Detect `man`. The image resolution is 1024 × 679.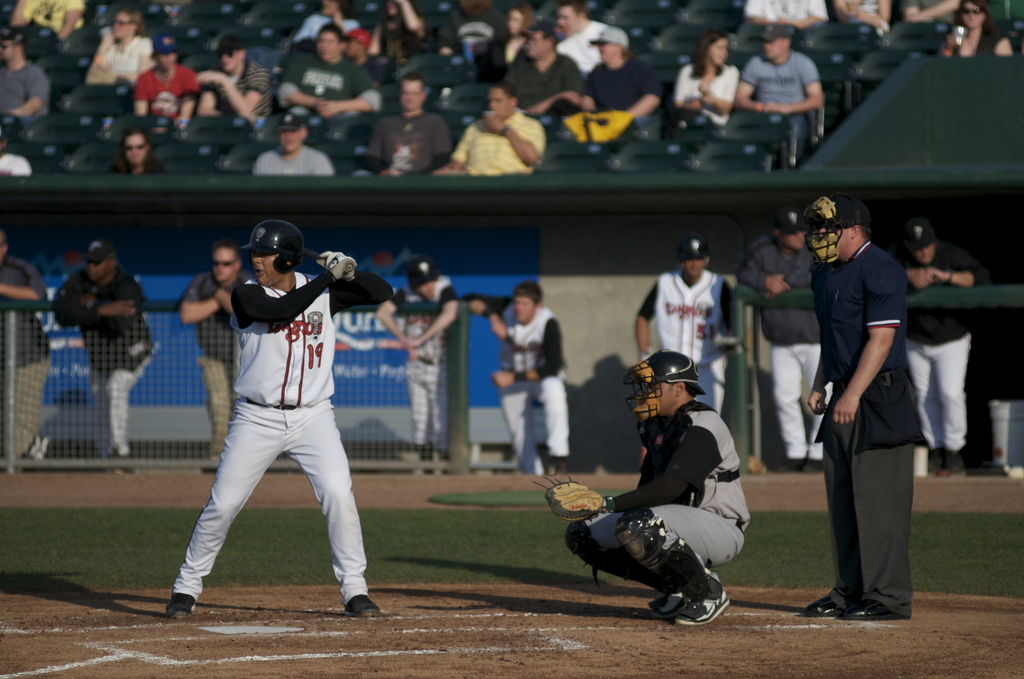
{"x1": 731, "y1": 18, "x2": 830, "y2": 131}.
